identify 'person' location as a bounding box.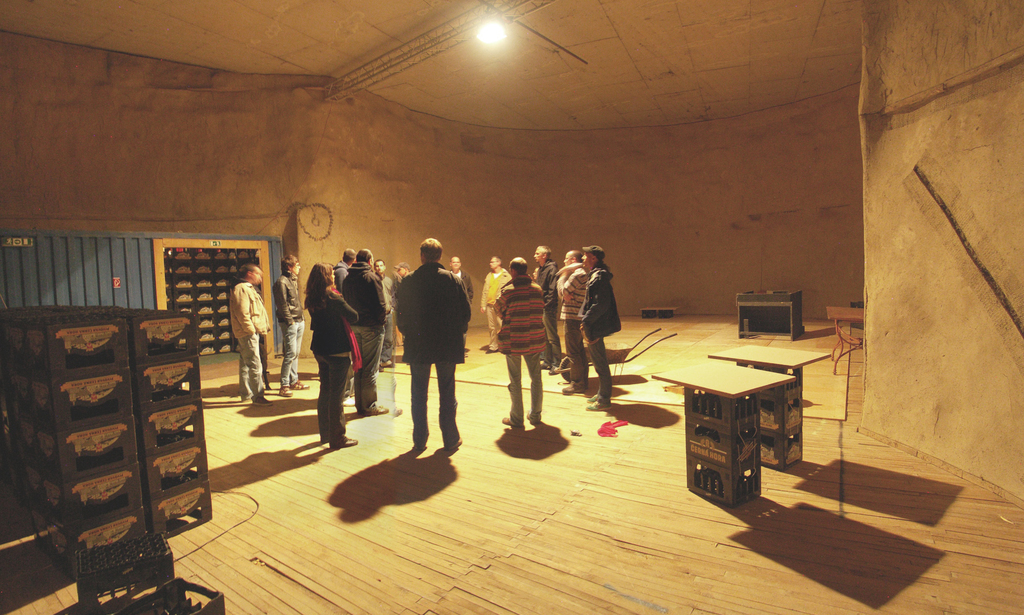
<box>494,259,545,427</box>.
